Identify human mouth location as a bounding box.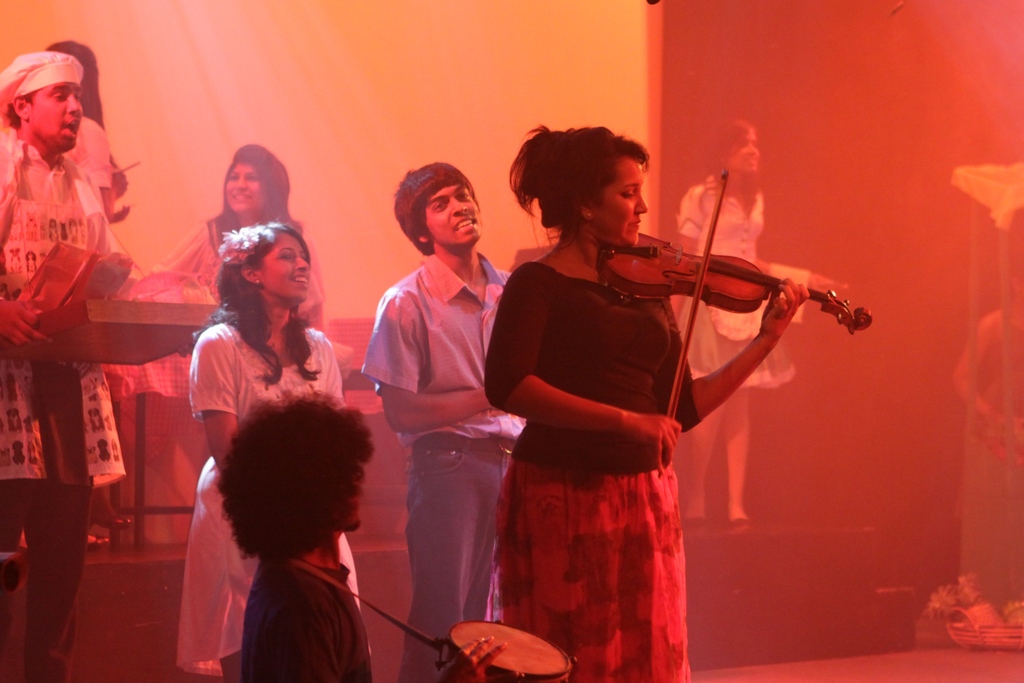
[290, 268, 307, 286].
